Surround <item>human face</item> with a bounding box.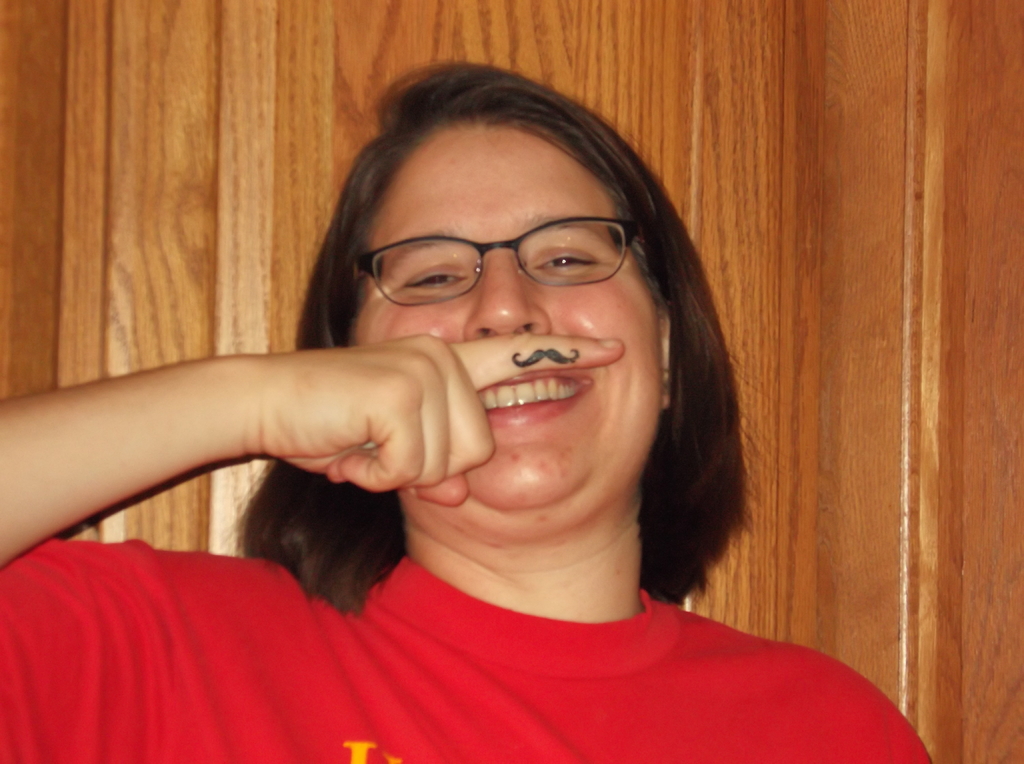
x1=354 y1=128 x2=662 y2=505.
